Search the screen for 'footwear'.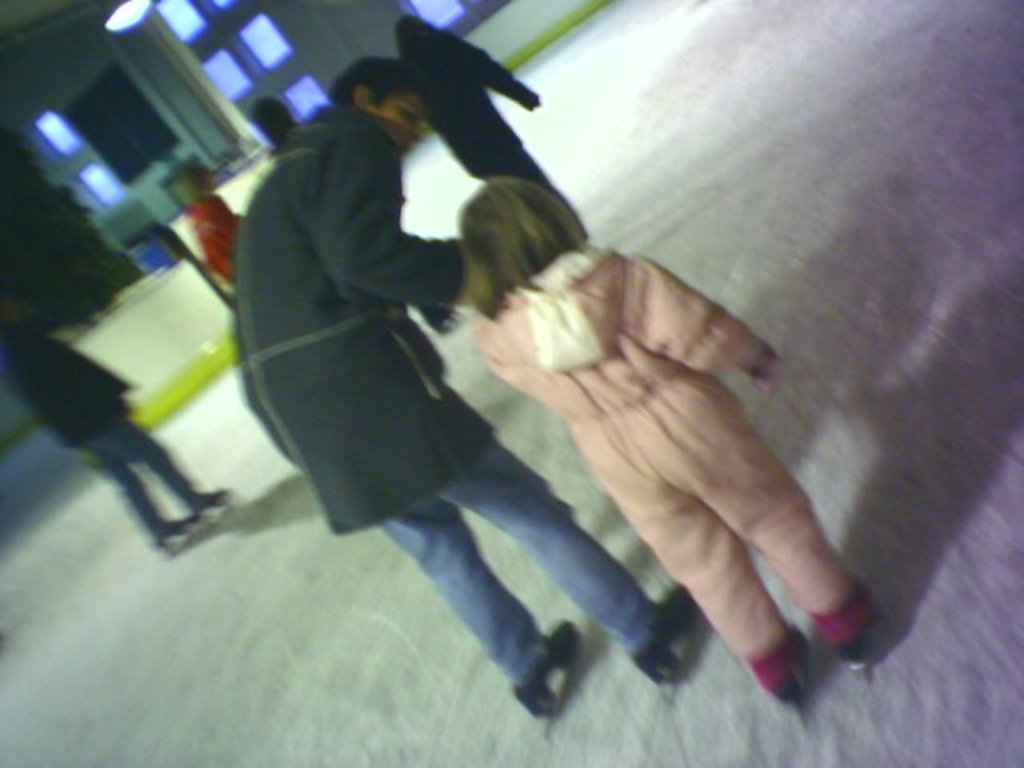
Found at {"x1": 632, "y1": 582, "x2": 690, "y2": 693}.
